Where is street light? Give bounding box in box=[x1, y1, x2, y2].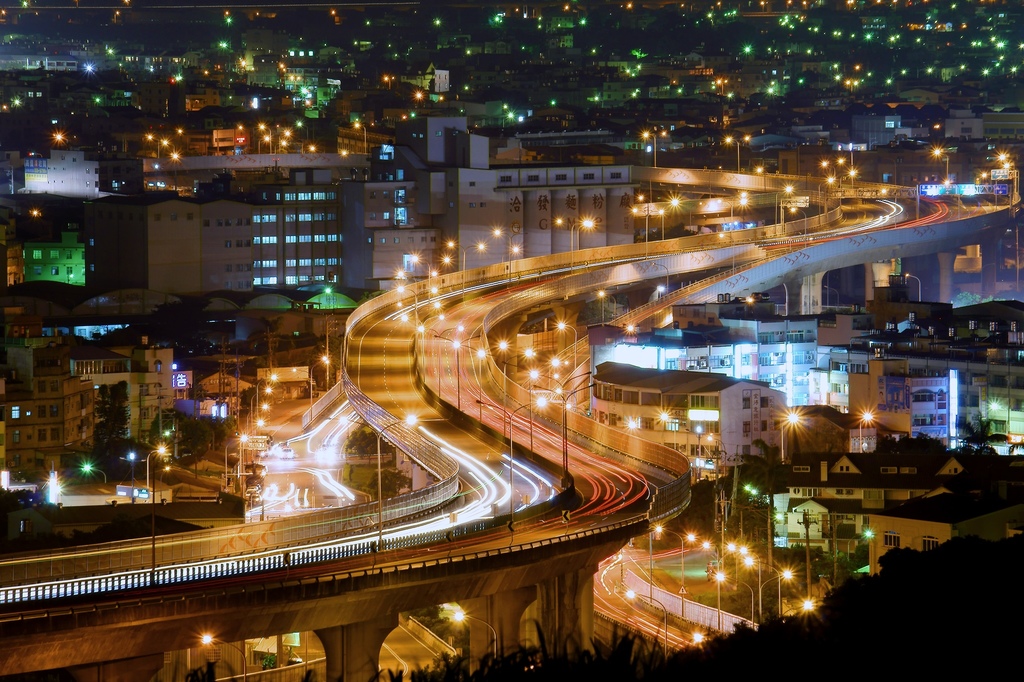
box=[399, 286, 436, 322].
